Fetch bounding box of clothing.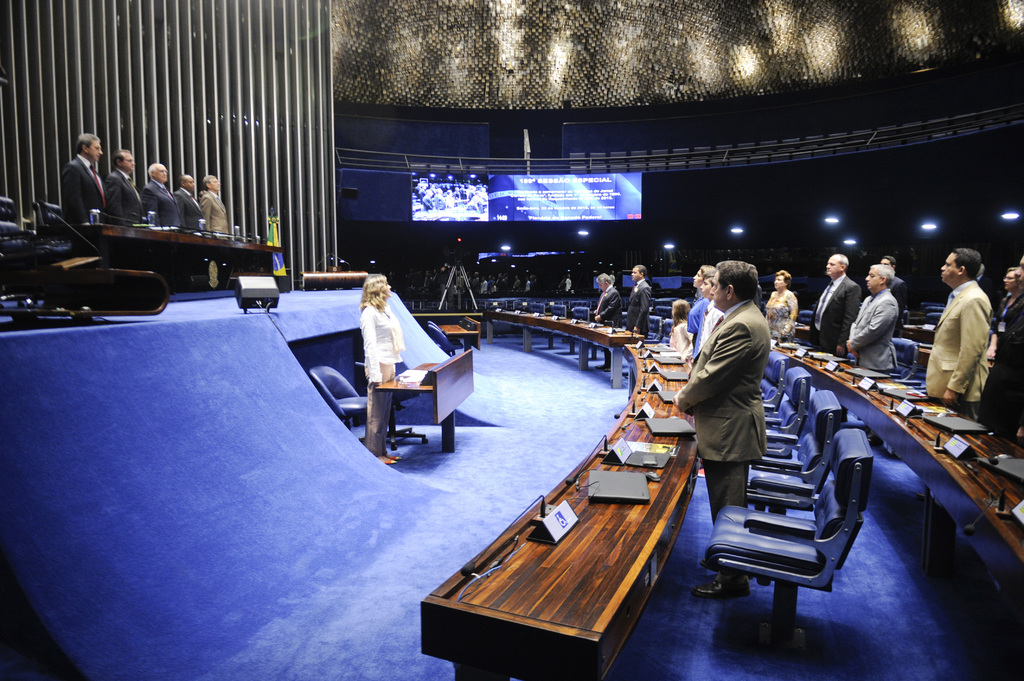
Bbox: 811/275/867/351.
